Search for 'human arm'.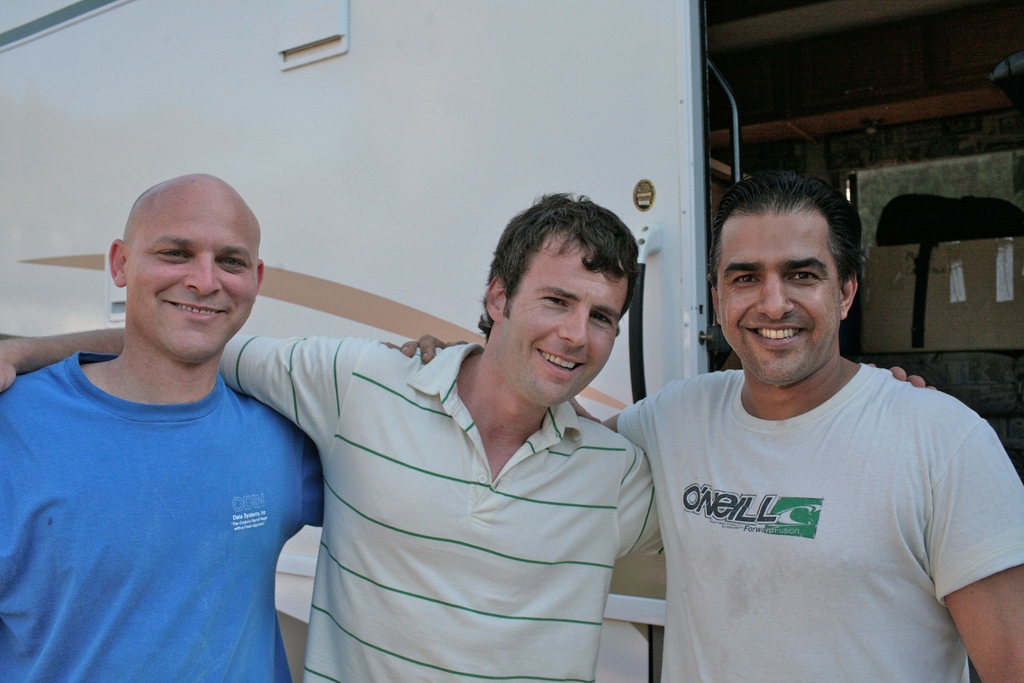
Found at detection(1, 317, 372, 461).
